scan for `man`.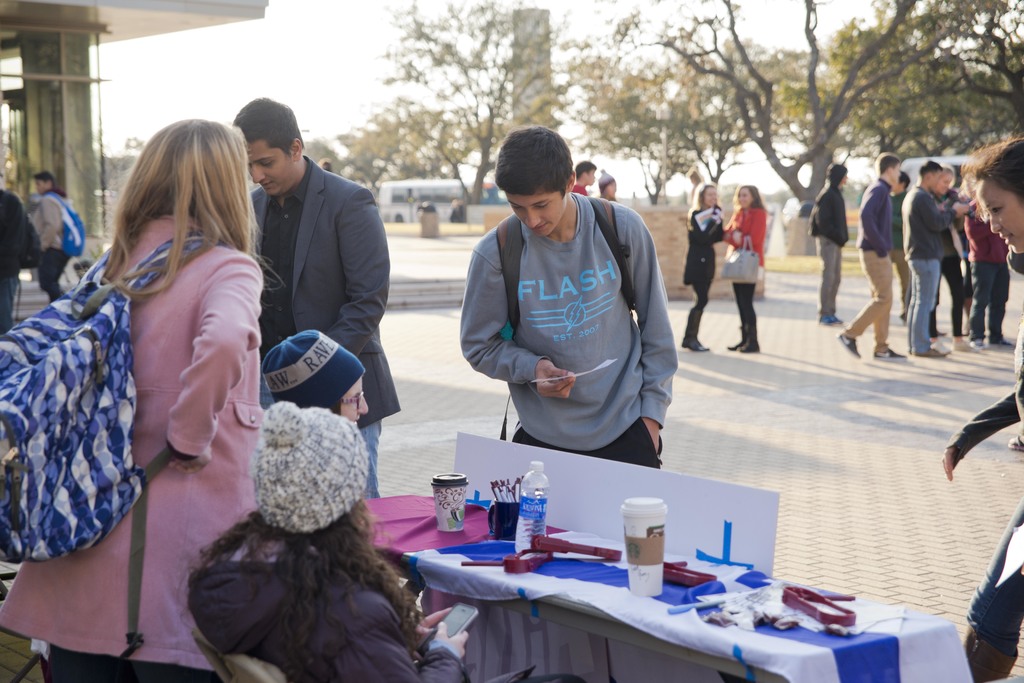
Scan result: bbox(808, 163, 849, 326).
